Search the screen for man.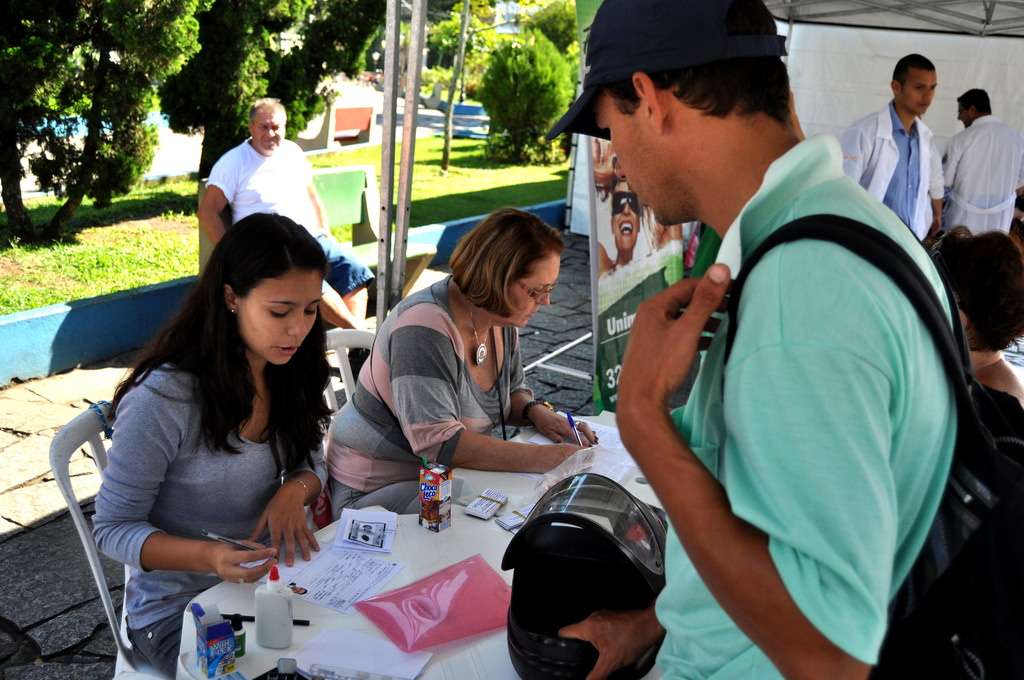
Found at box=[835, 52, 950, 245].
